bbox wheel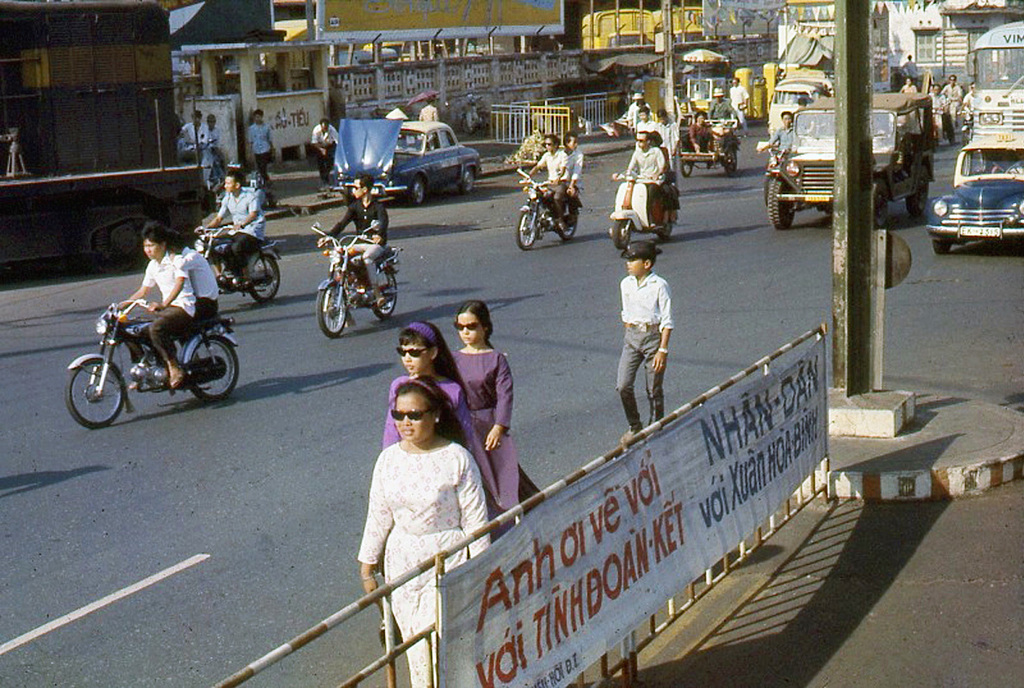
Rect(63, 357, 118, 430)
